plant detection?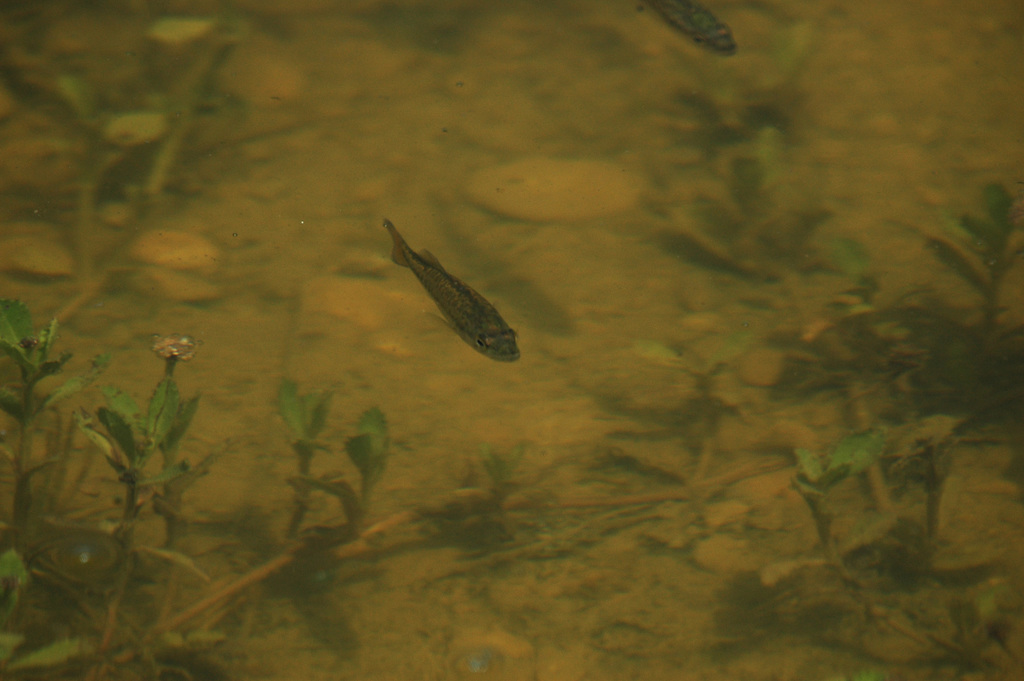
region(277, 378, 349, 534)
